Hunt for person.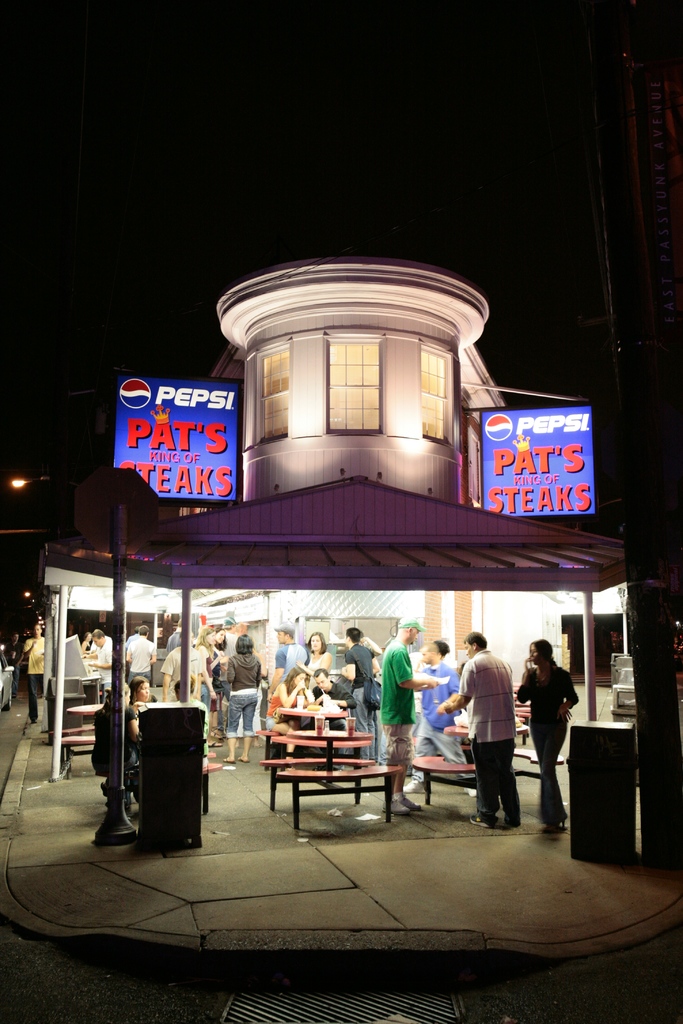
Hunted down at 124,626,140,653.
